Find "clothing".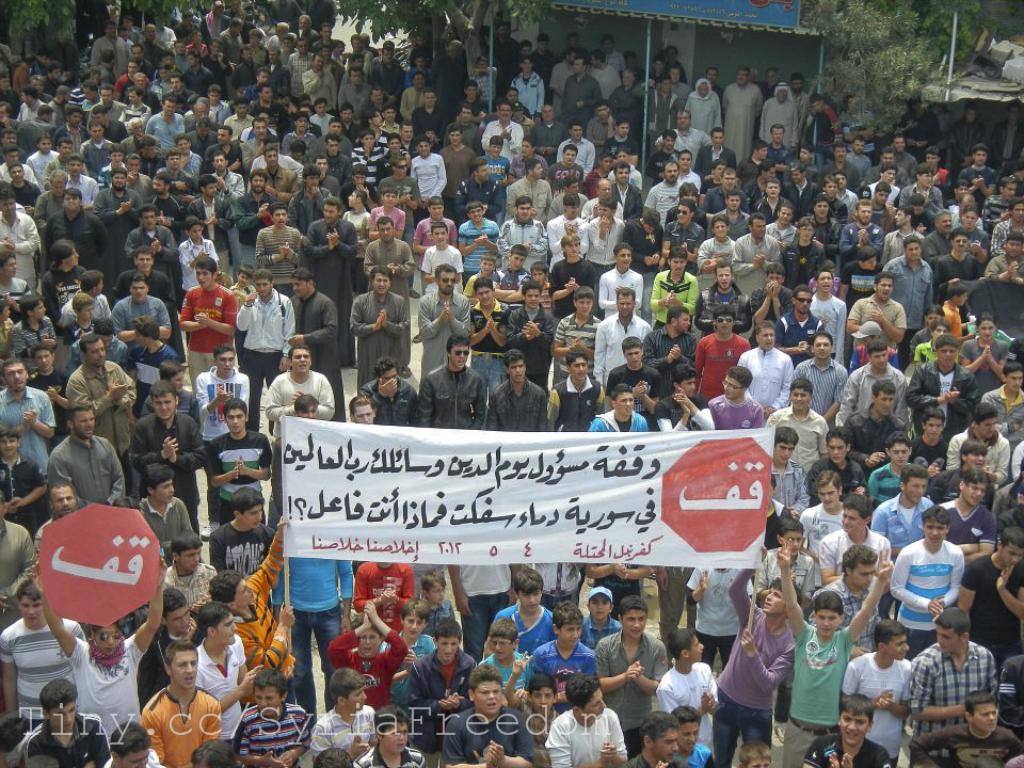
left=963, top=332, right=1010, bottom=390.
